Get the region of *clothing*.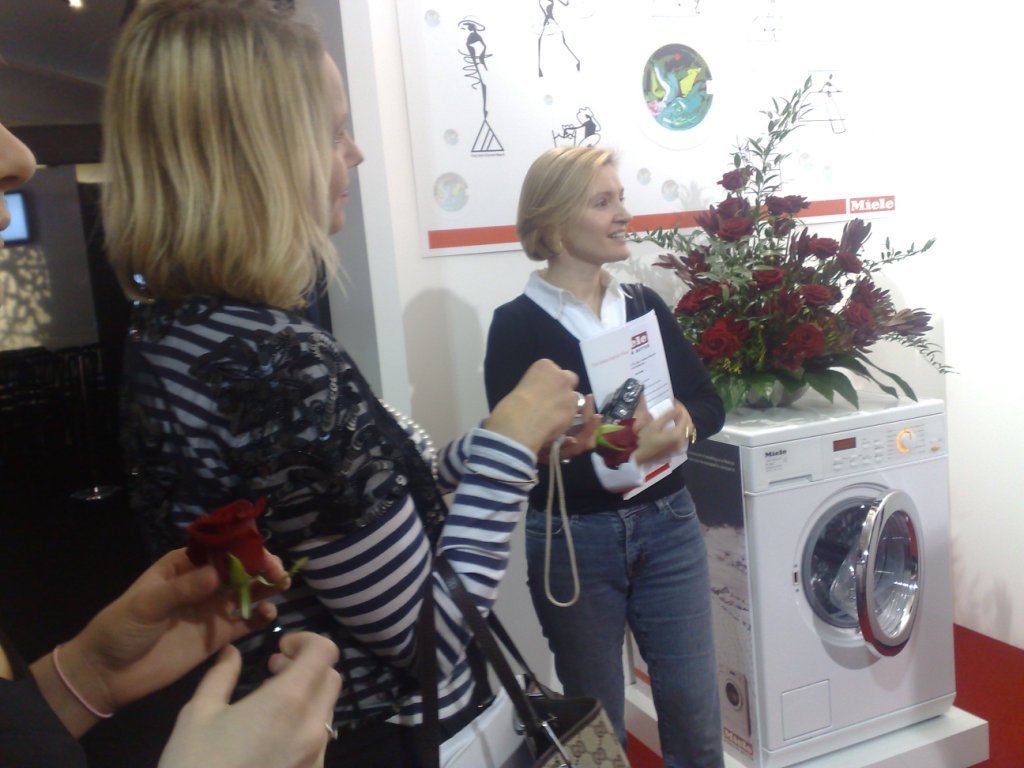
486:265:729:767.
